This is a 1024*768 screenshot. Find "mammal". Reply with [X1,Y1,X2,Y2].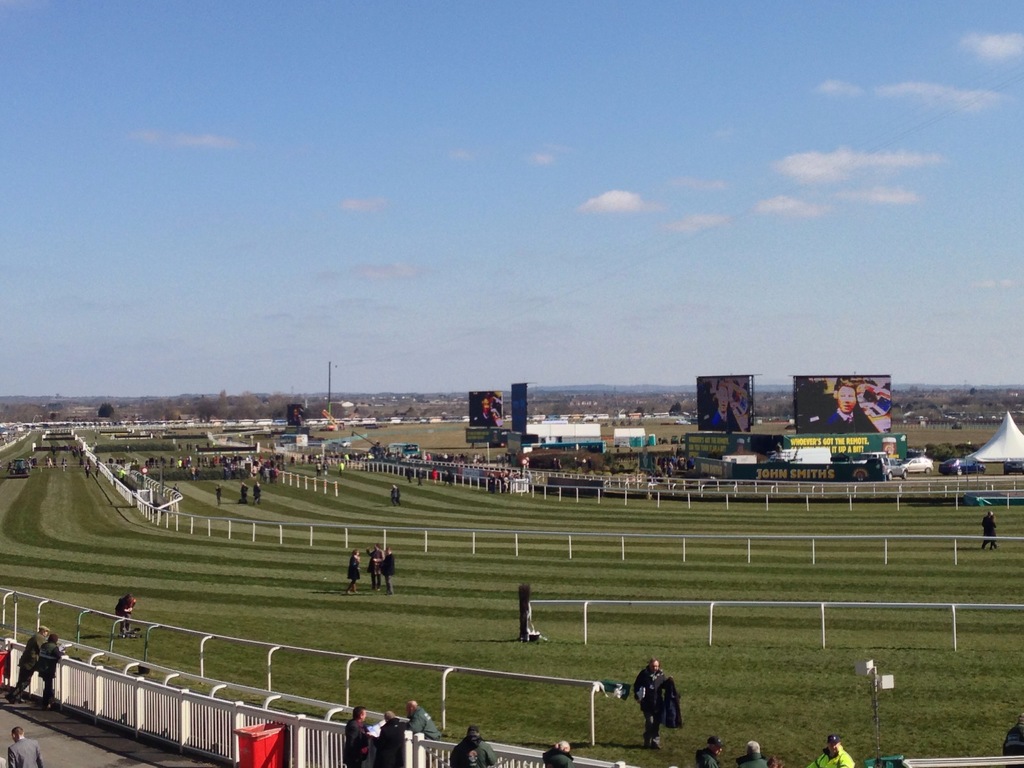
[417,471,423,486].
